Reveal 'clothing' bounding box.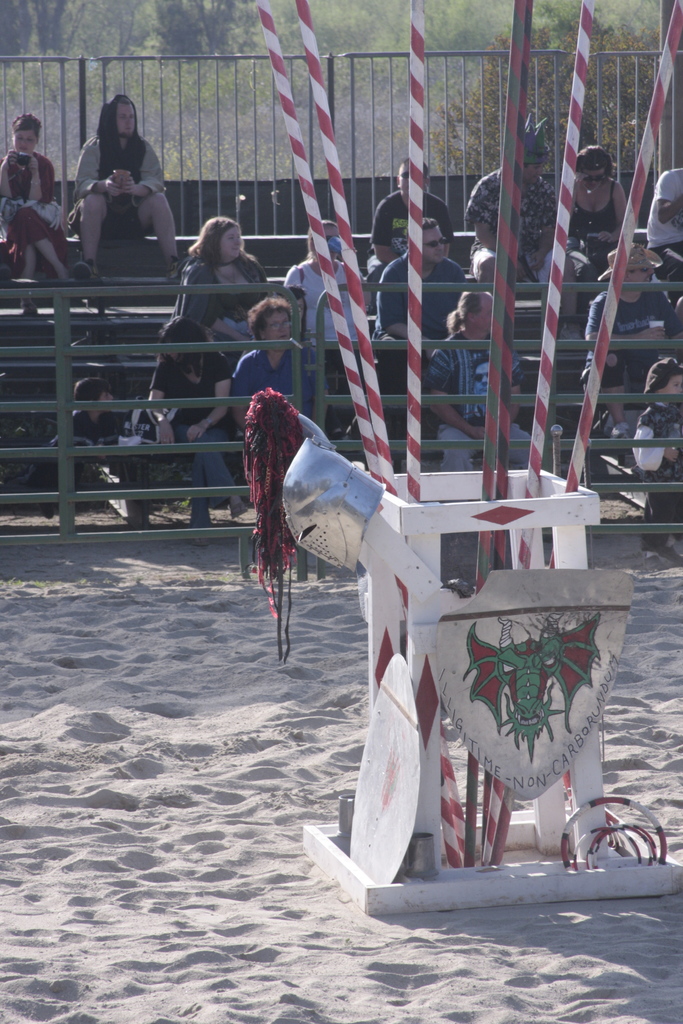
Revealed: 634 407 681 547.
